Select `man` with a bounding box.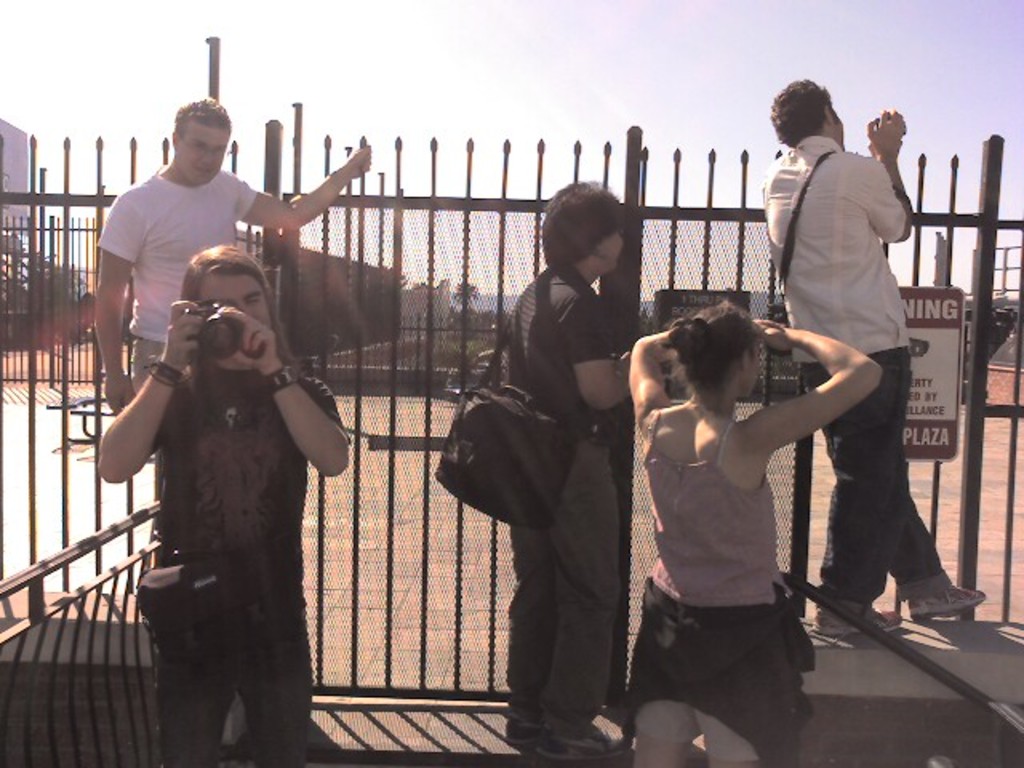
l=98, t=240, r=347, b=766.
